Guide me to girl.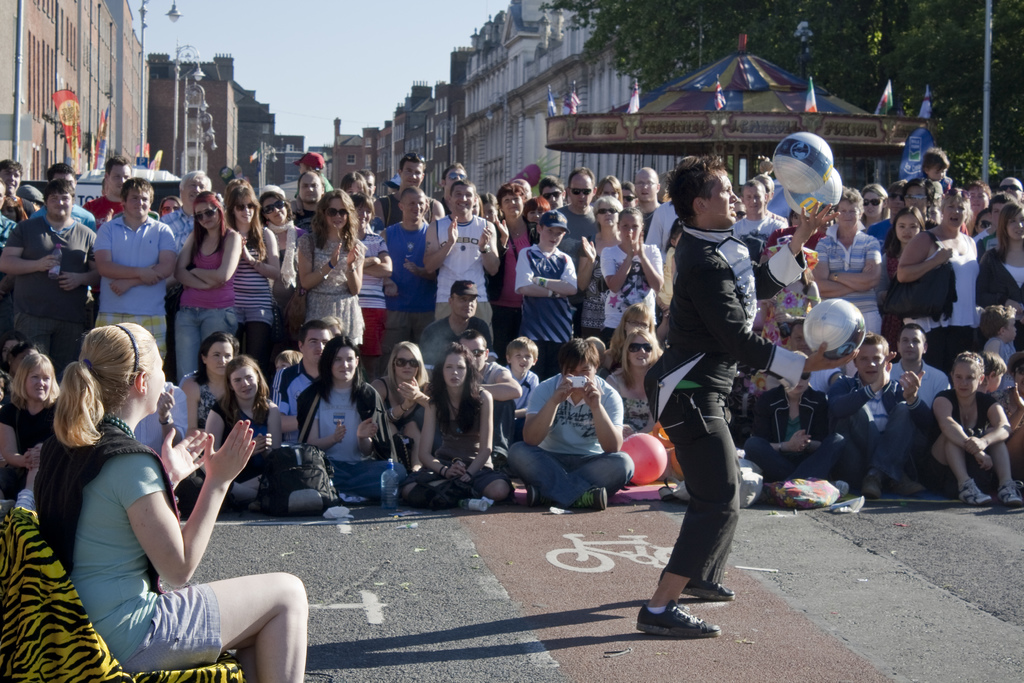
Guidance: x1=34, y1=324, x2=307, y2=682.
